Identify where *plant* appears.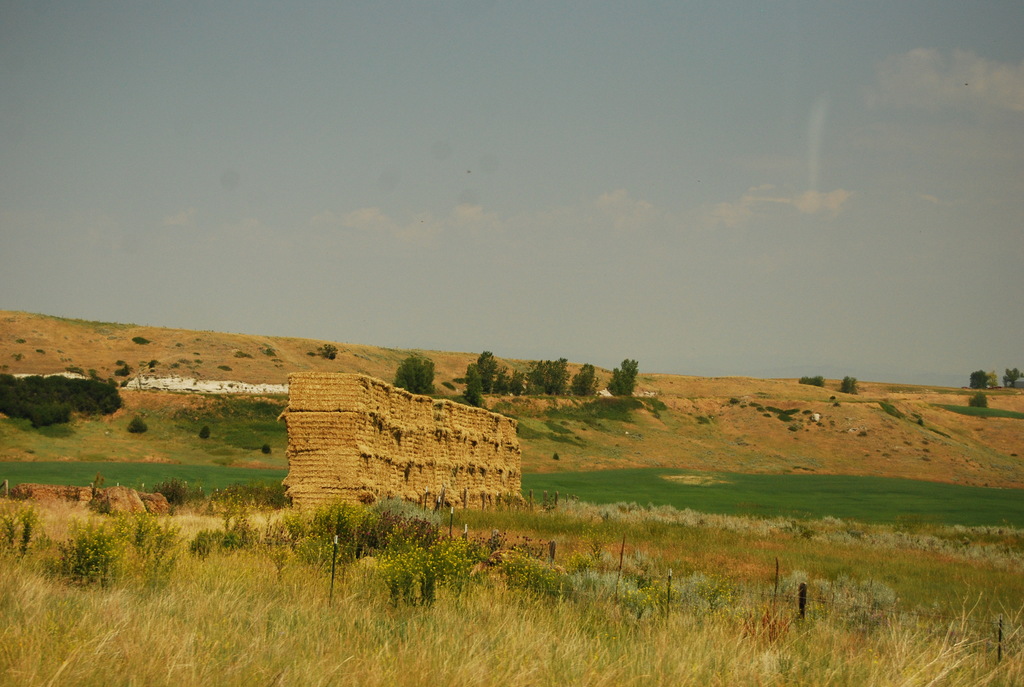
Appears at 746,404,796,421.
